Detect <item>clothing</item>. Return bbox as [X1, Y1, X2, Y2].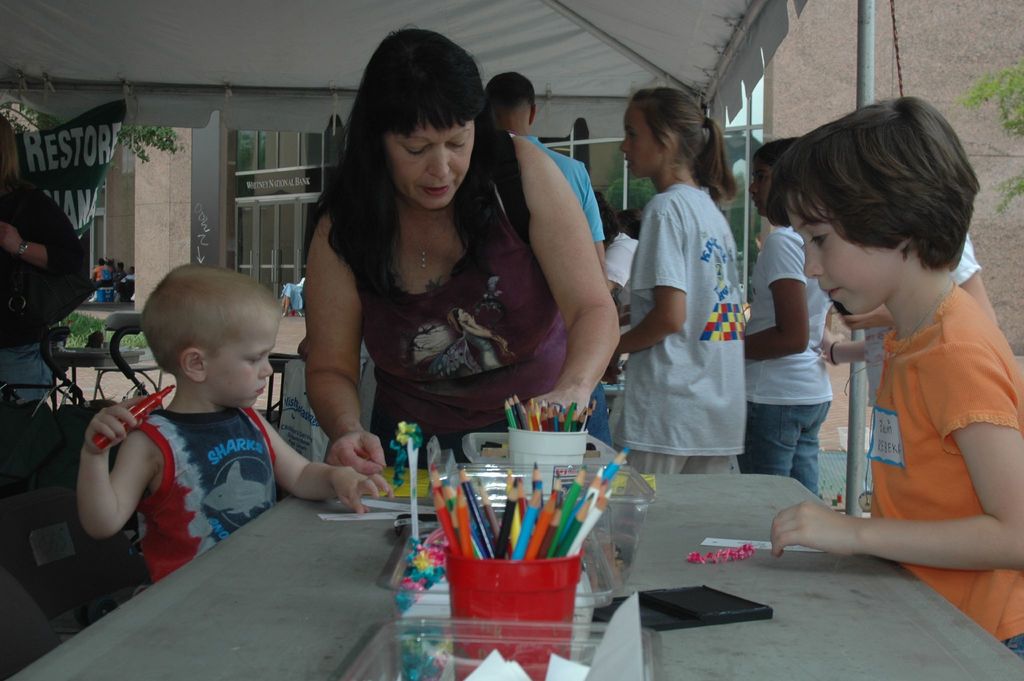
[745, 221, 836, 495].
